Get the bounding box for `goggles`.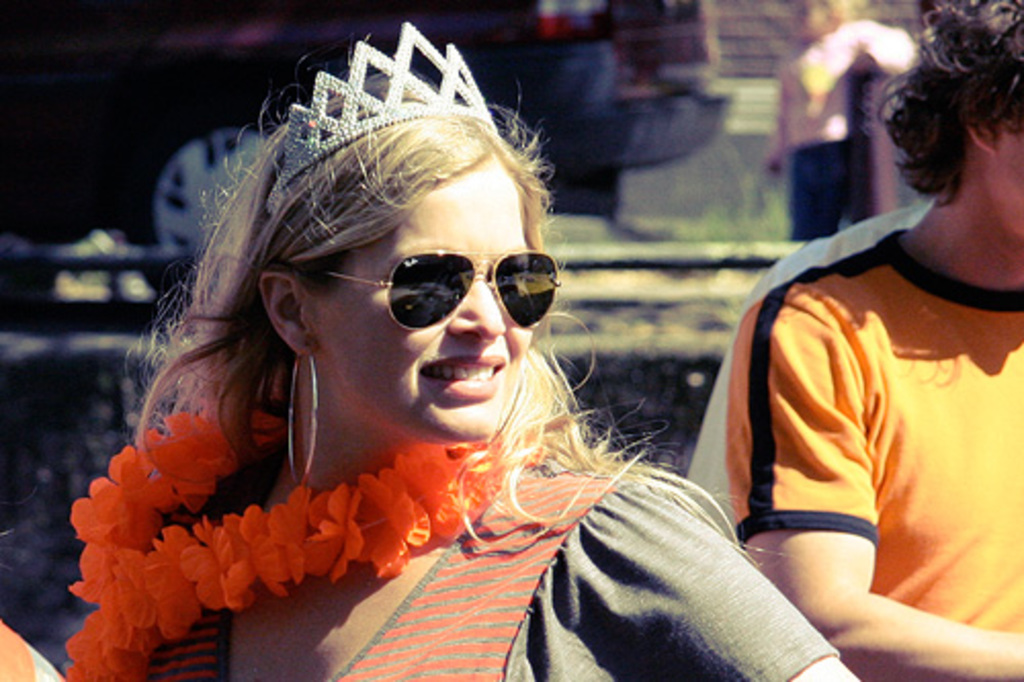
box(328, 233, 571, 332).
